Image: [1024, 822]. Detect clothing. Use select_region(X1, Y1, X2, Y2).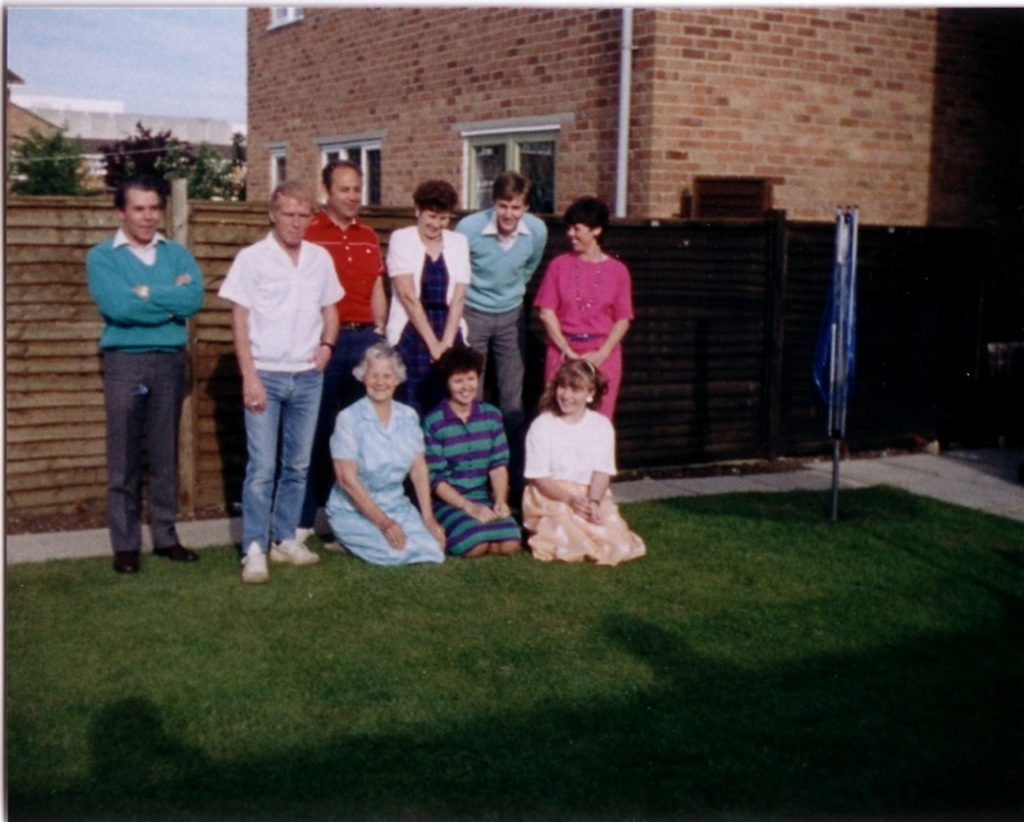
select_region(215, 229, 342, 560).
